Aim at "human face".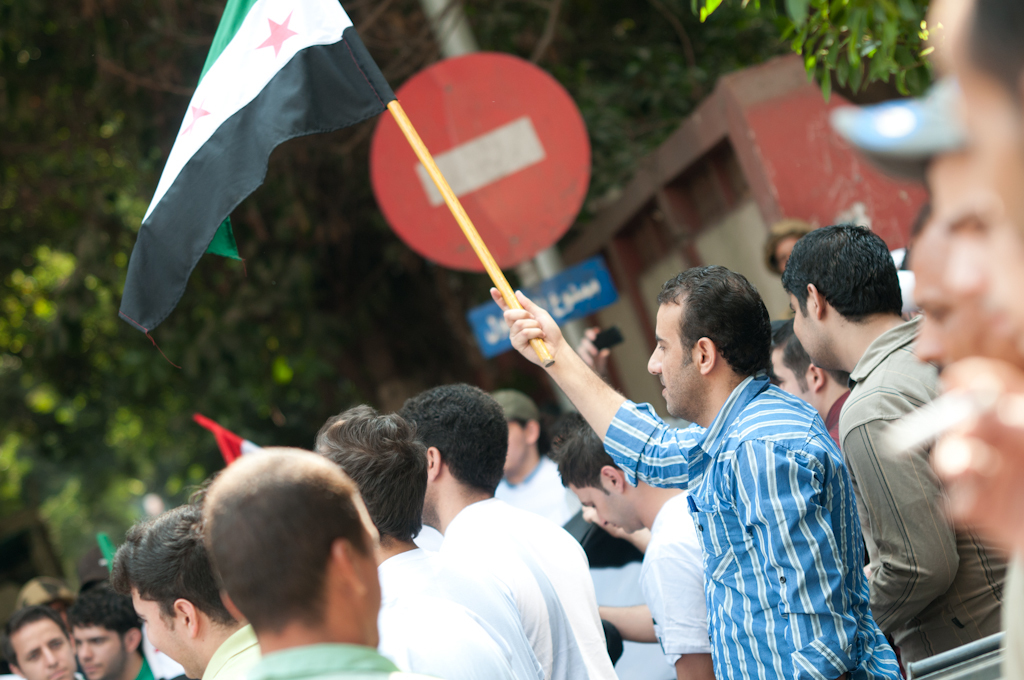
Aimed at bbox(13, 624, 73, 679).
